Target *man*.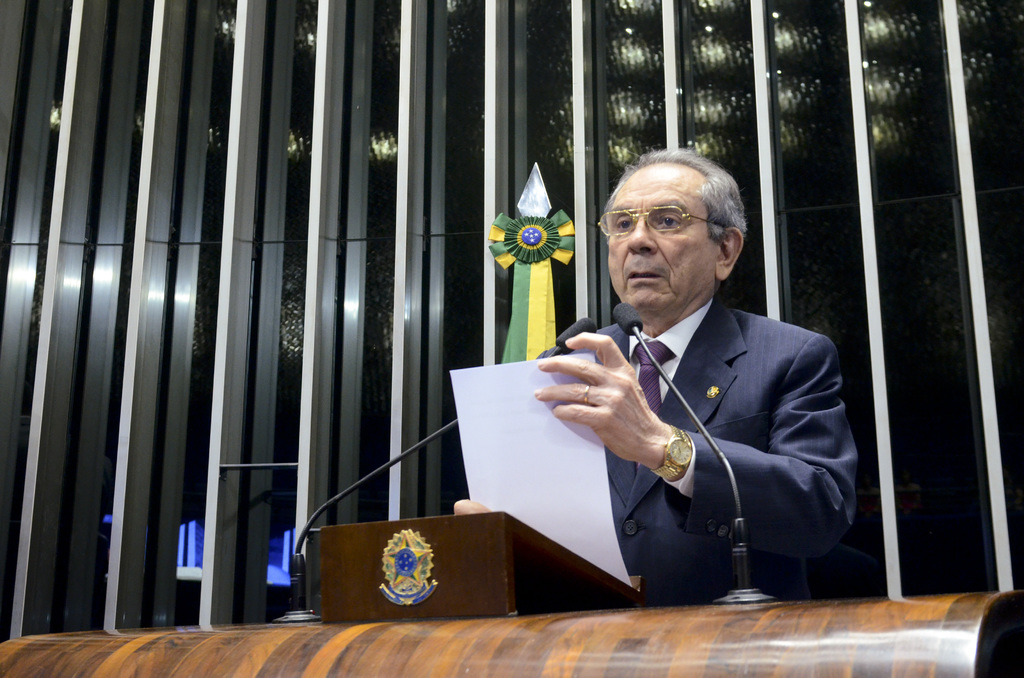
Target region: l=518, t=159, r=861, b=611.
